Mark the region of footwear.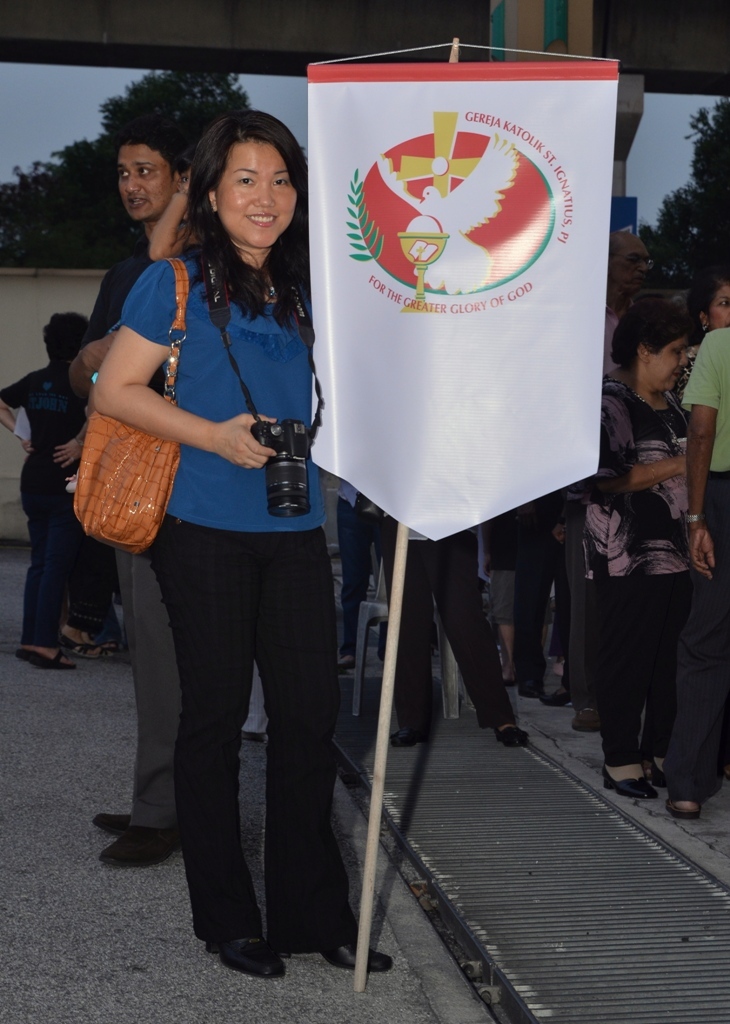
Region: BBox(338, 656, 363, 670).
